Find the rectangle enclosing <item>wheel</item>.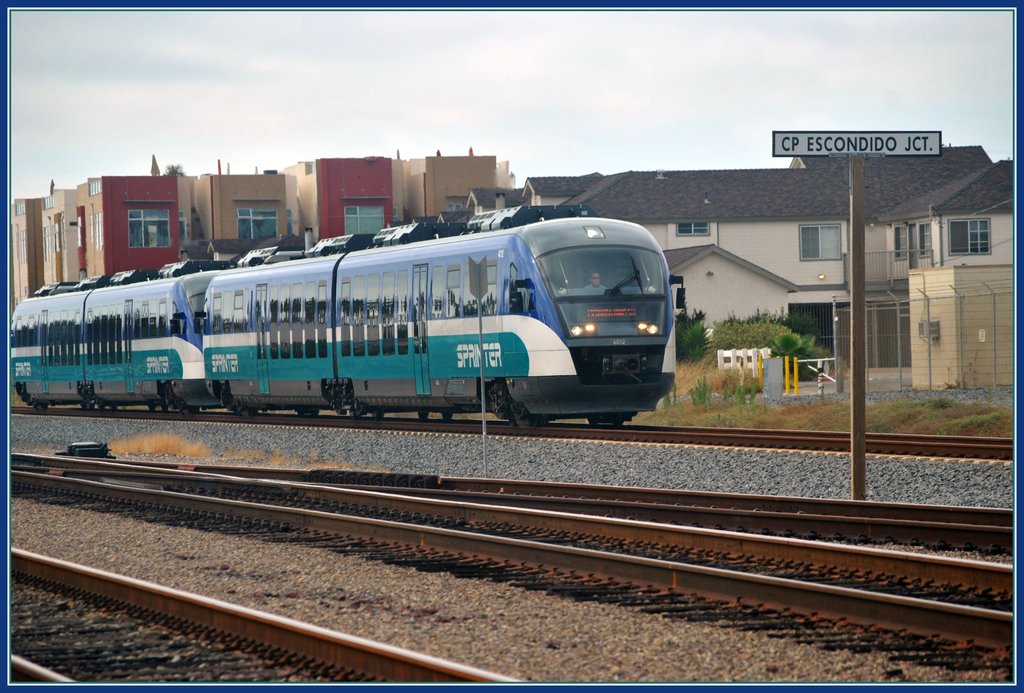
[x1=505, y1=389, x2=532, y2=423].
